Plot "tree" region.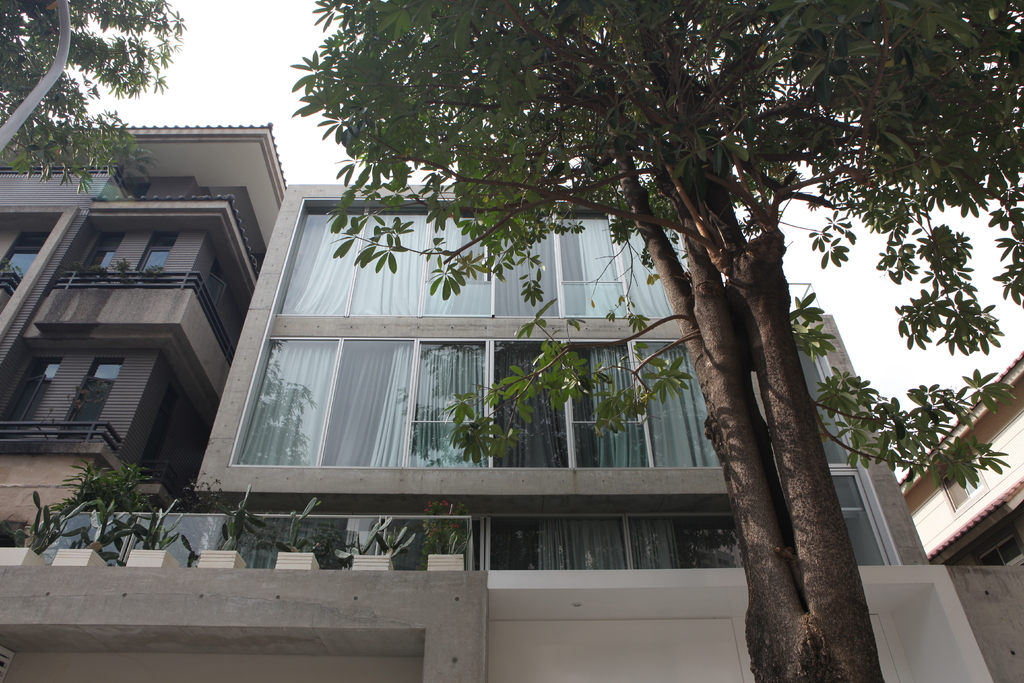
Plotted at [left=0, top=0, right=182, bottom=188].
